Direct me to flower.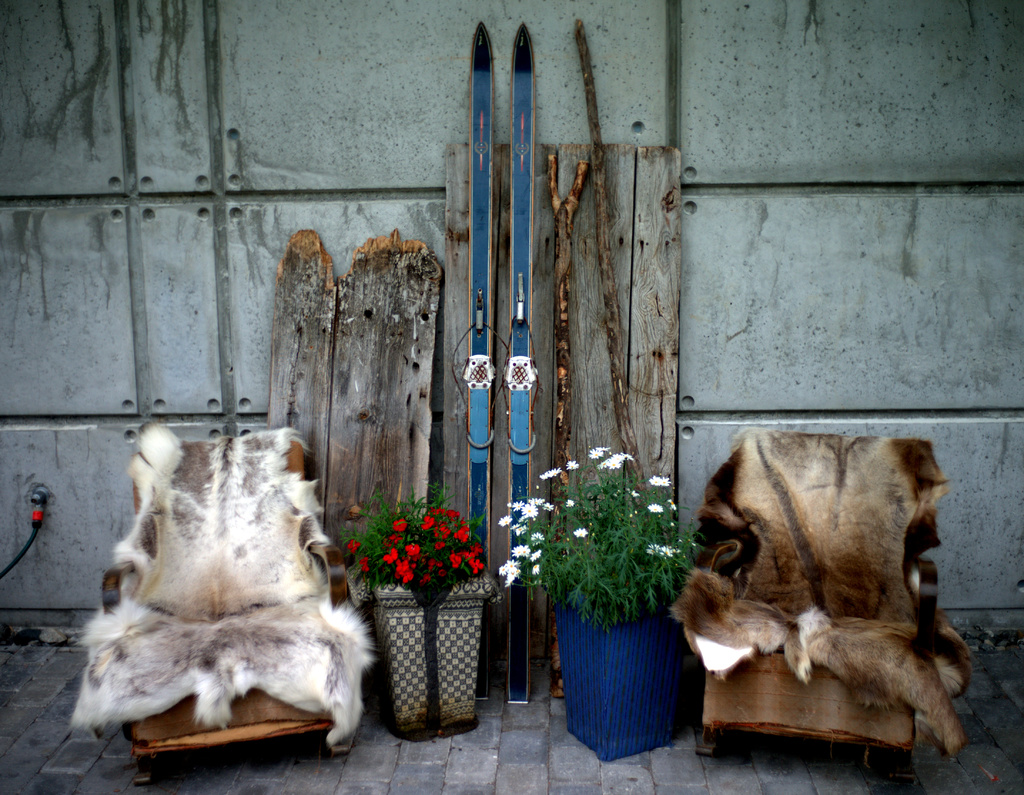
Direction: (left=358, top=557, right=369, bottom=573).
